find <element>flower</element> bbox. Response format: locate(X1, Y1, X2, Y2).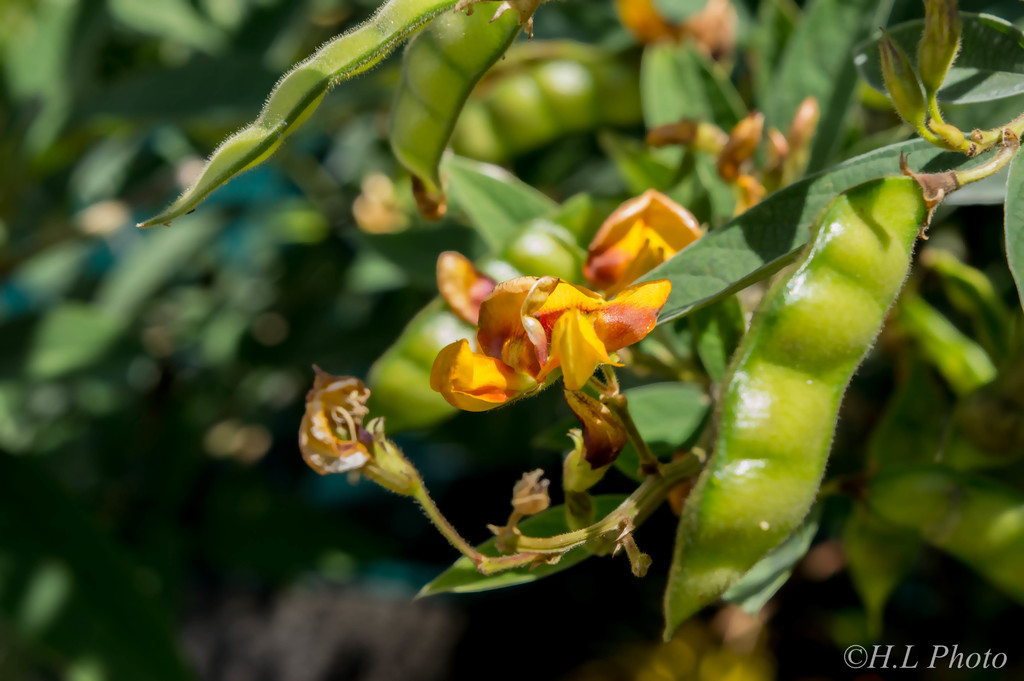
locate(570, 185, 712, 293).
